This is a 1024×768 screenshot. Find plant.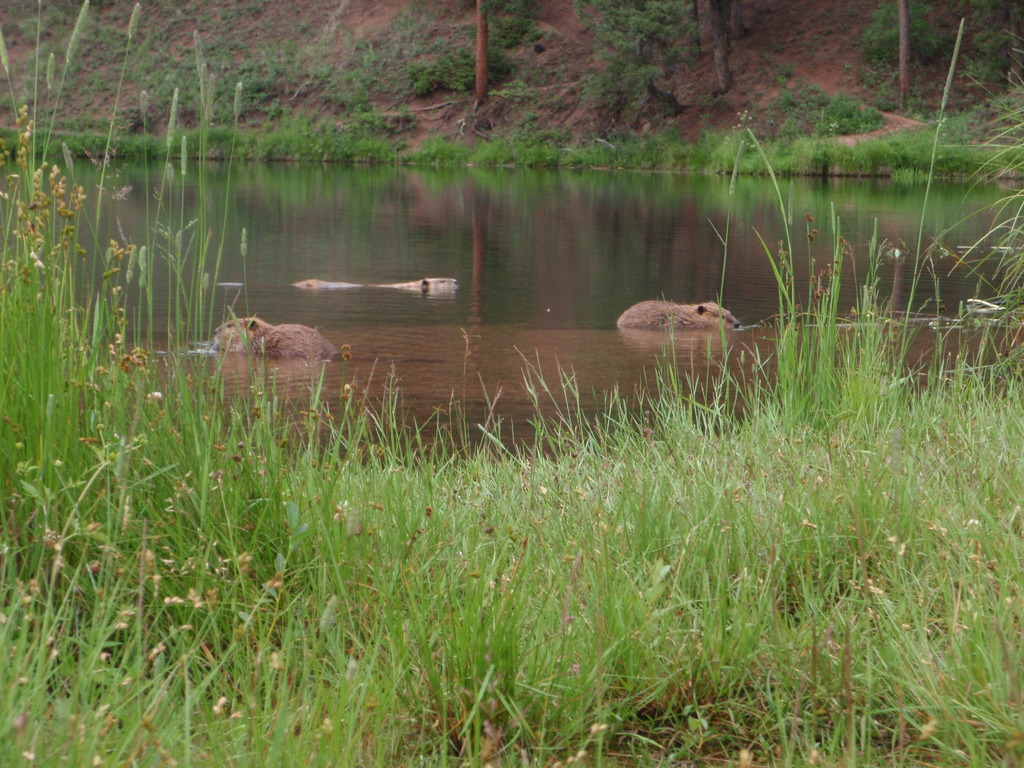
Bounding box: {"x1": 62, "y1": 122, "x2": 92, "y2": 159}.
